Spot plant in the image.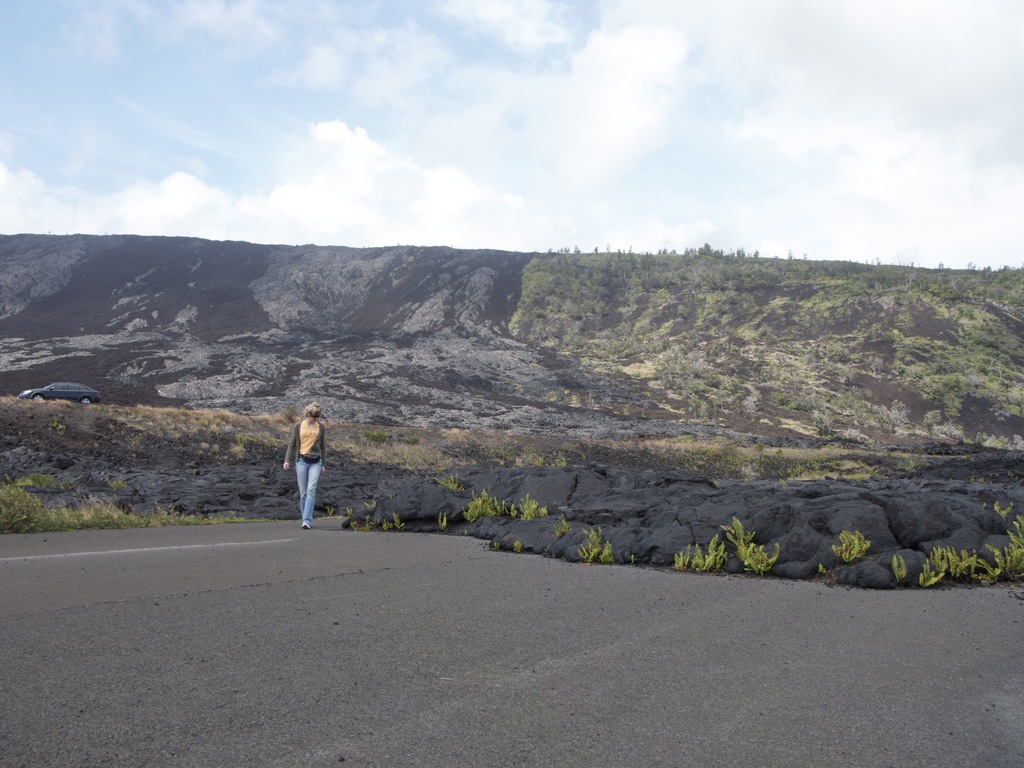
plant found at Rect(512, 446, 540, 470).
